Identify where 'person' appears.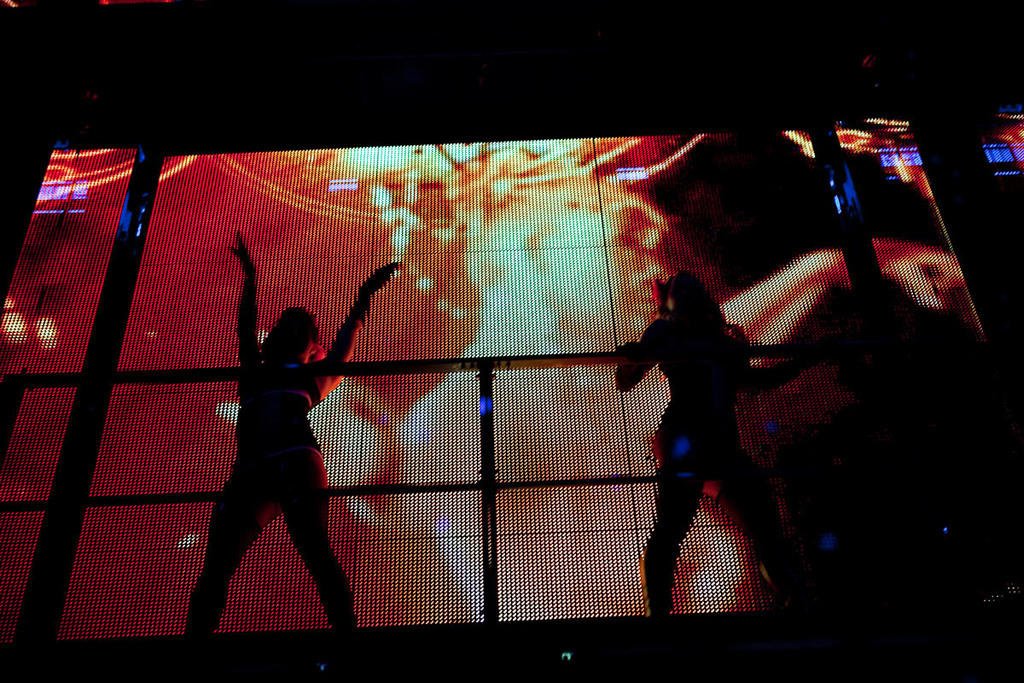
Appears at 614, 268, 835, 682.
